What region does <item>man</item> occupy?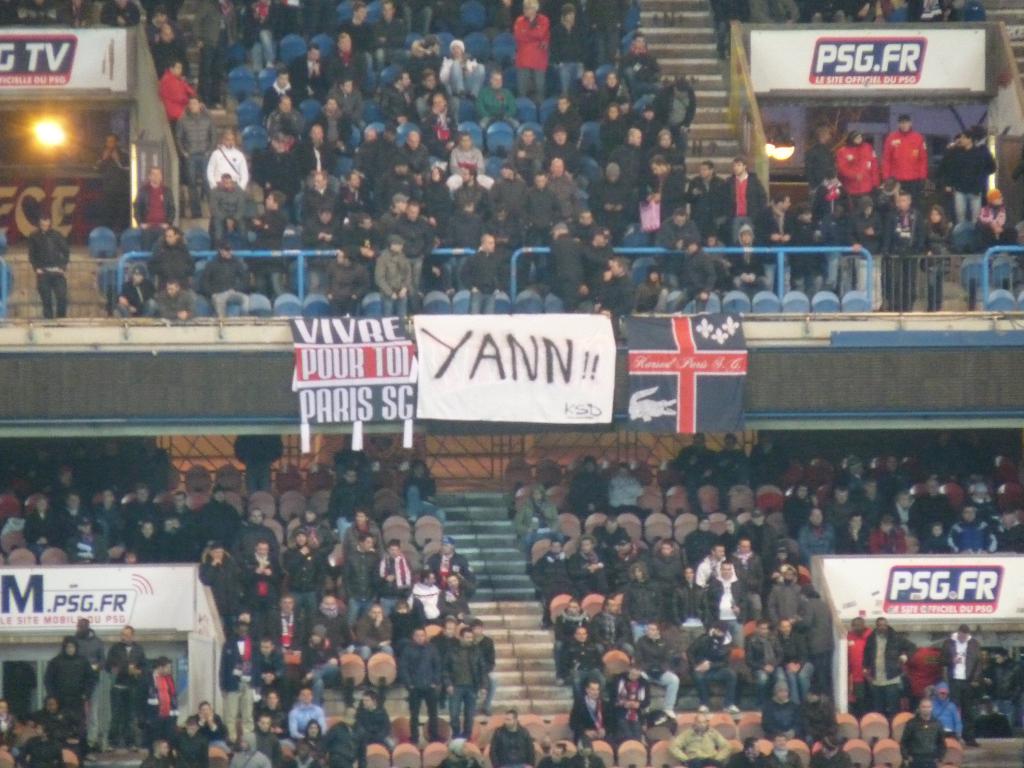
548,223,607,309.
